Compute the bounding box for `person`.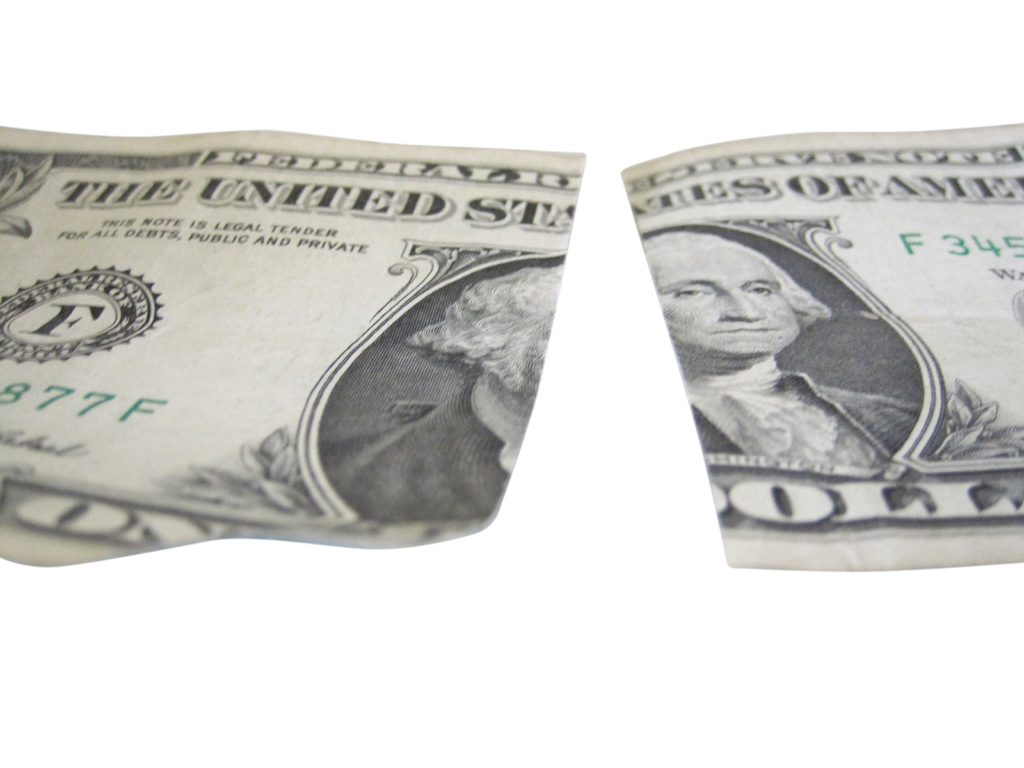
region(669, 200, 872, 467).
